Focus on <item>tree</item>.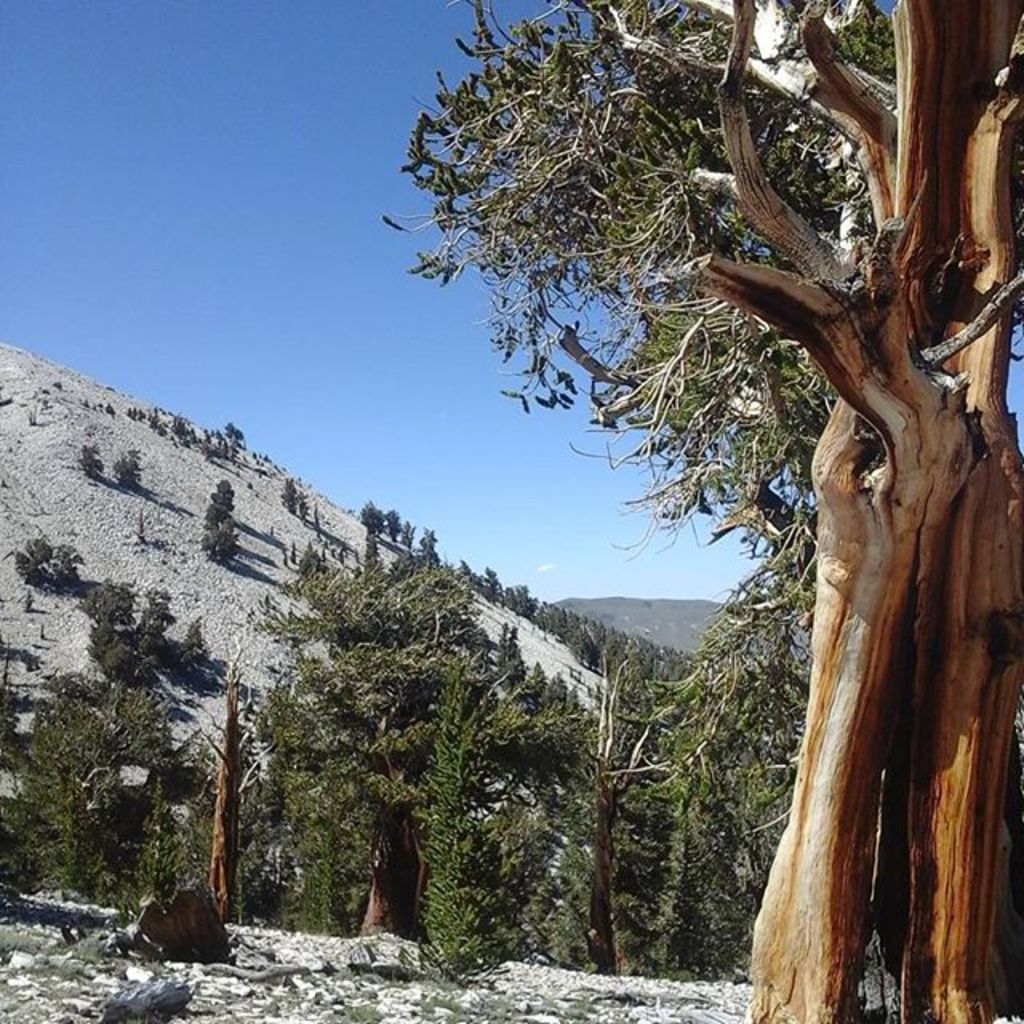
Focused at [x1=123, y1=586, x2=176, y2=664].
